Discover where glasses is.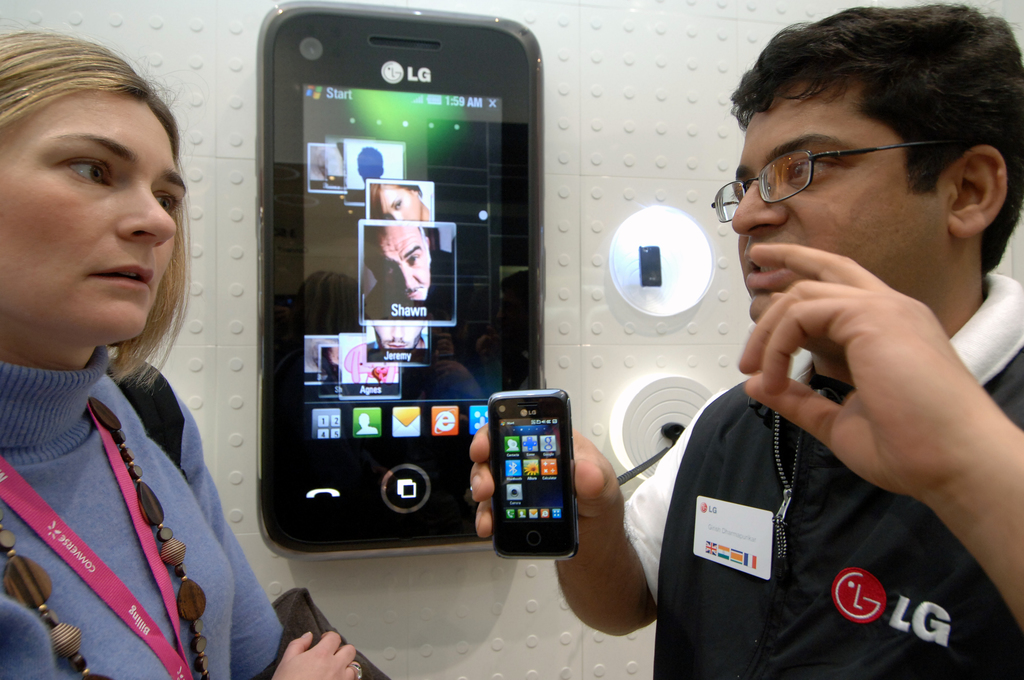
Discovered at bbox=(711, 142, 952, 223).
